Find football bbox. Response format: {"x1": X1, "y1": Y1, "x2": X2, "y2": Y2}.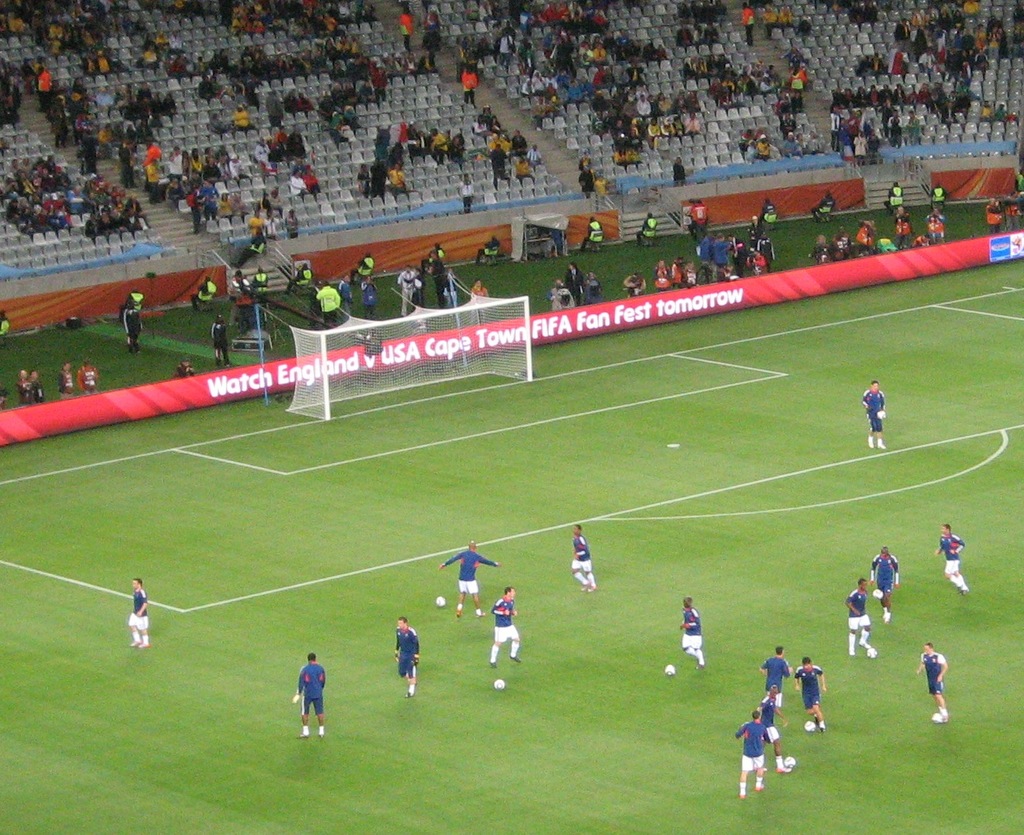
{"x1": 664, "y1": 662, "x2": 682, "y2": 678}.
